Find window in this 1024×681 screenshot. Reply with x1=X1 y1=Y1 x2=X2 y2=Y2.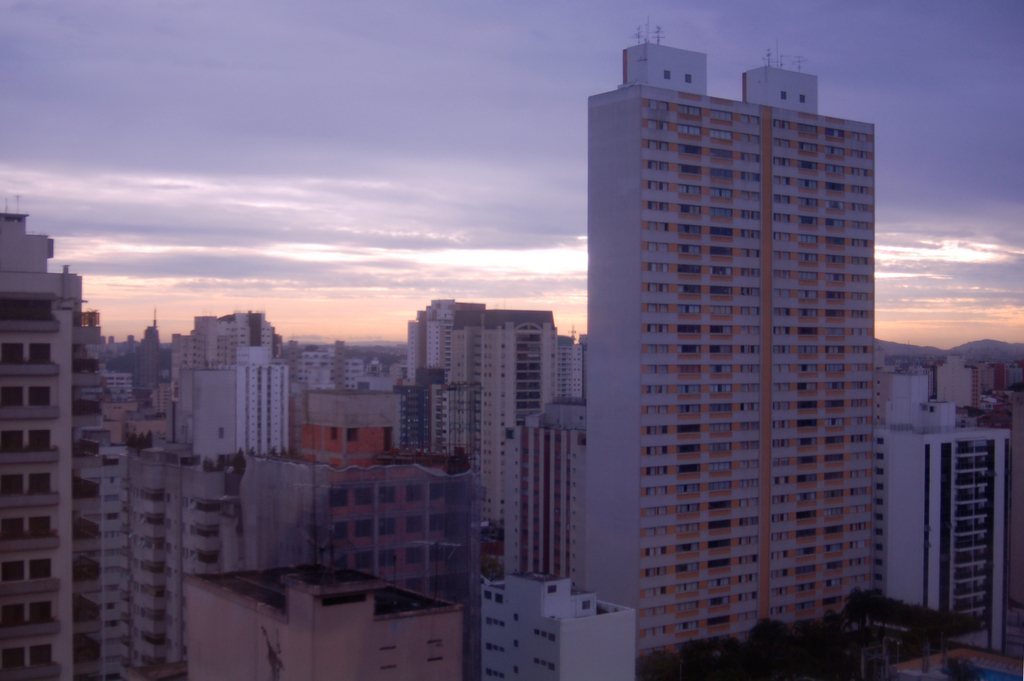
x1=796 y1=452 x2=815 y2=466.
